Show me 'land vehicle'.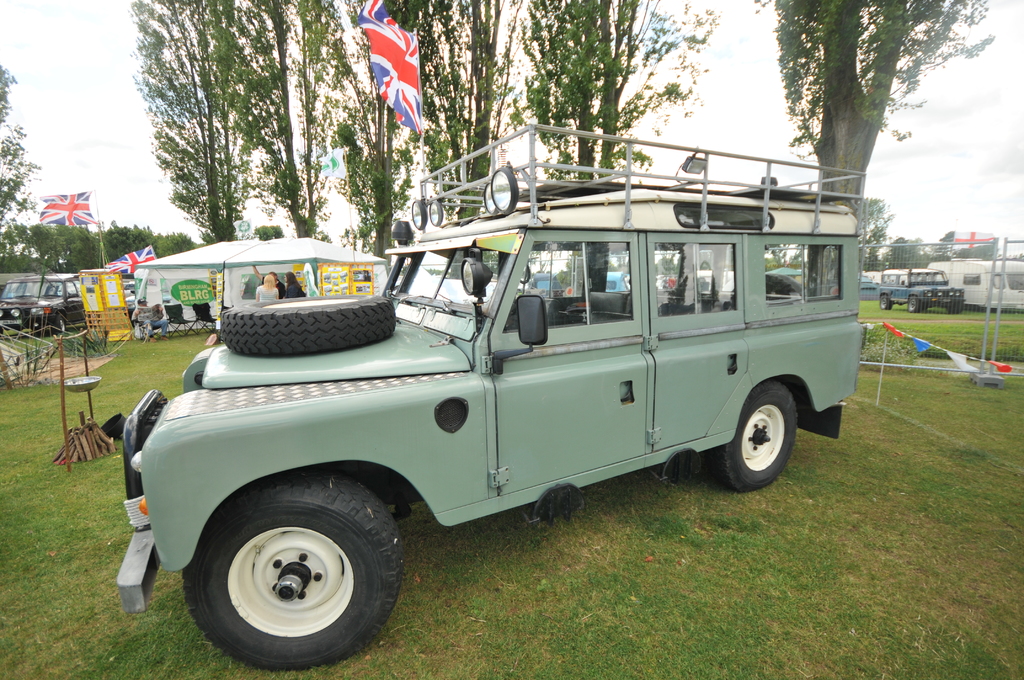
'land vehicle' is here: [925, 255, 1023, 311].
